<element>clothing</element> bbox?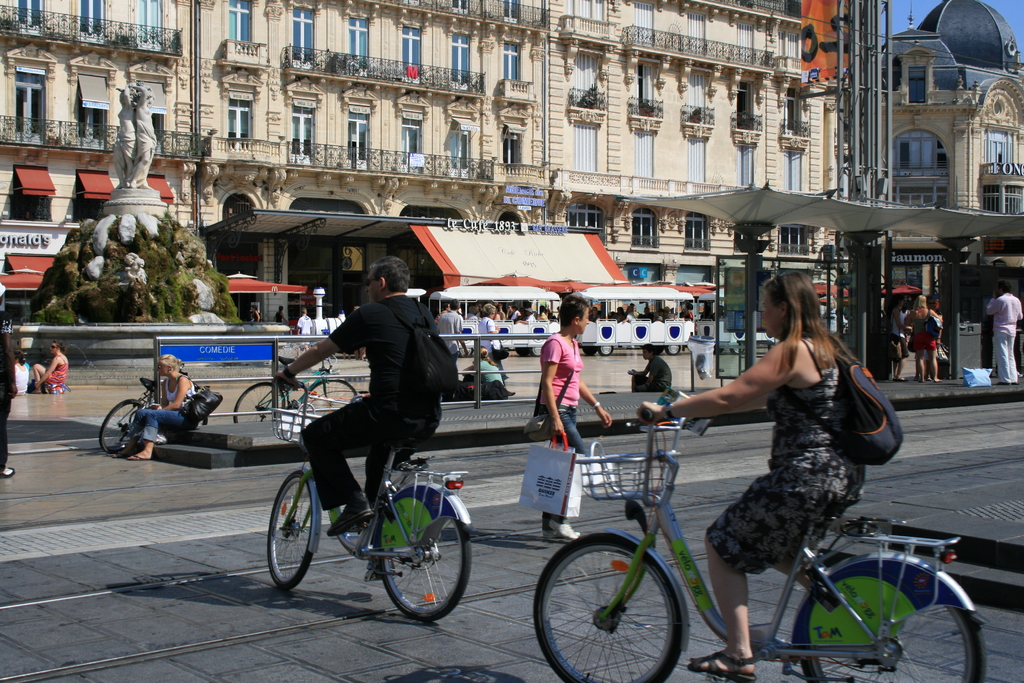
303 292 446 520
